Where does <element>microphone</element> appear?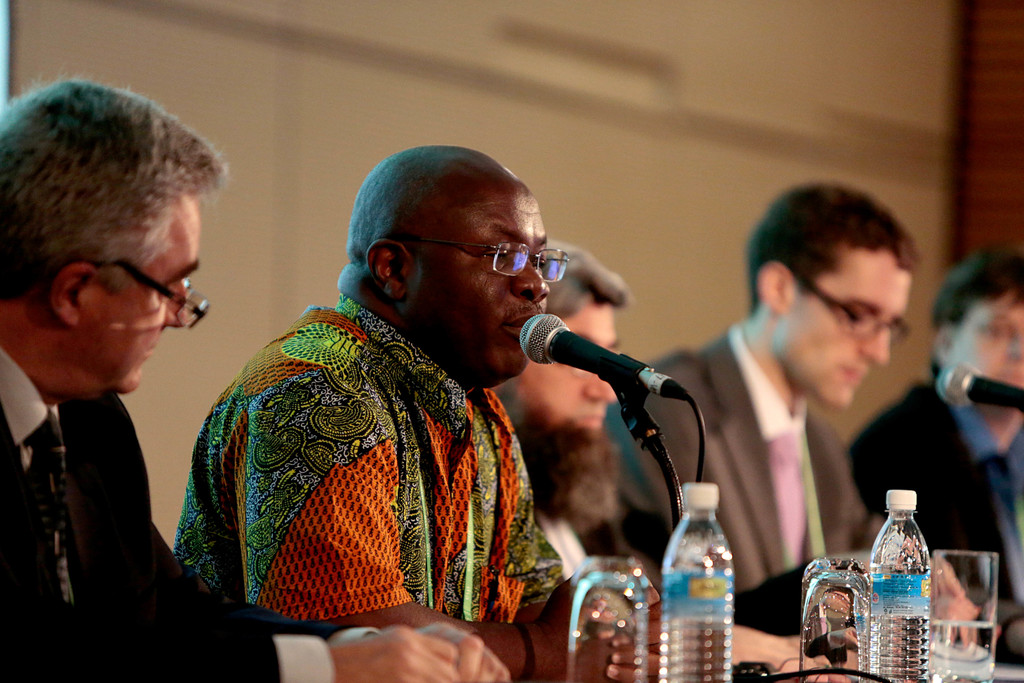
Appears at <bbox>513, 304, 694, 454</bbox>.
